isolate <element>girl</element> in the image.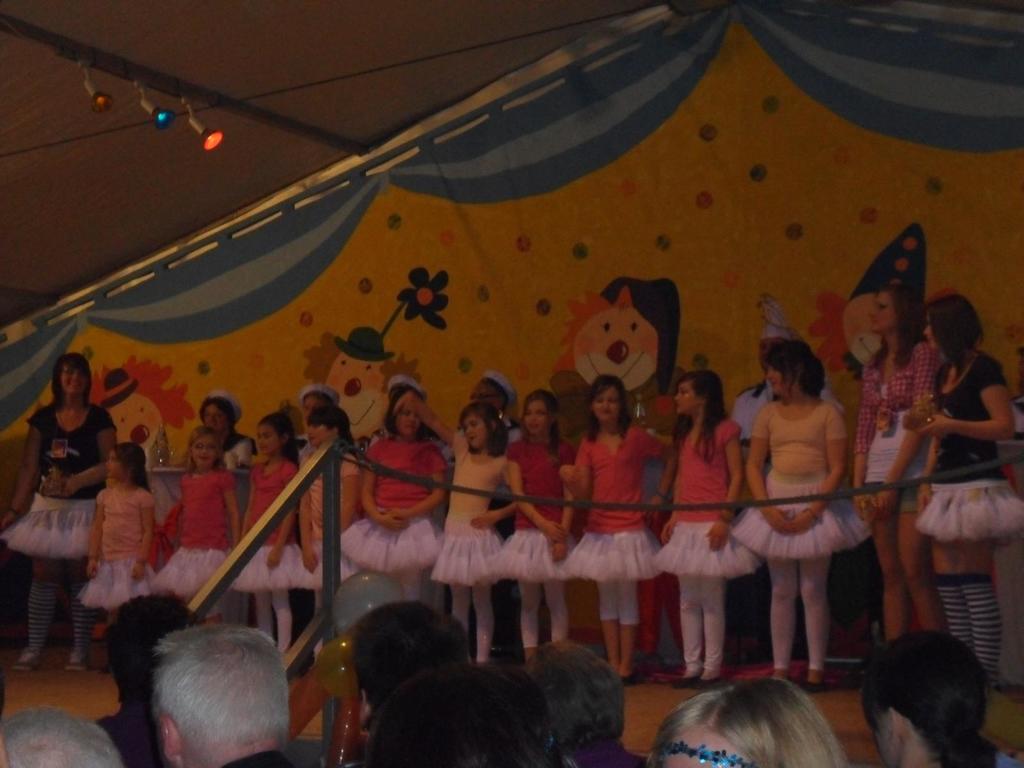
Isolated region: (x1=335, y1=374, x2=451, y2=597).
